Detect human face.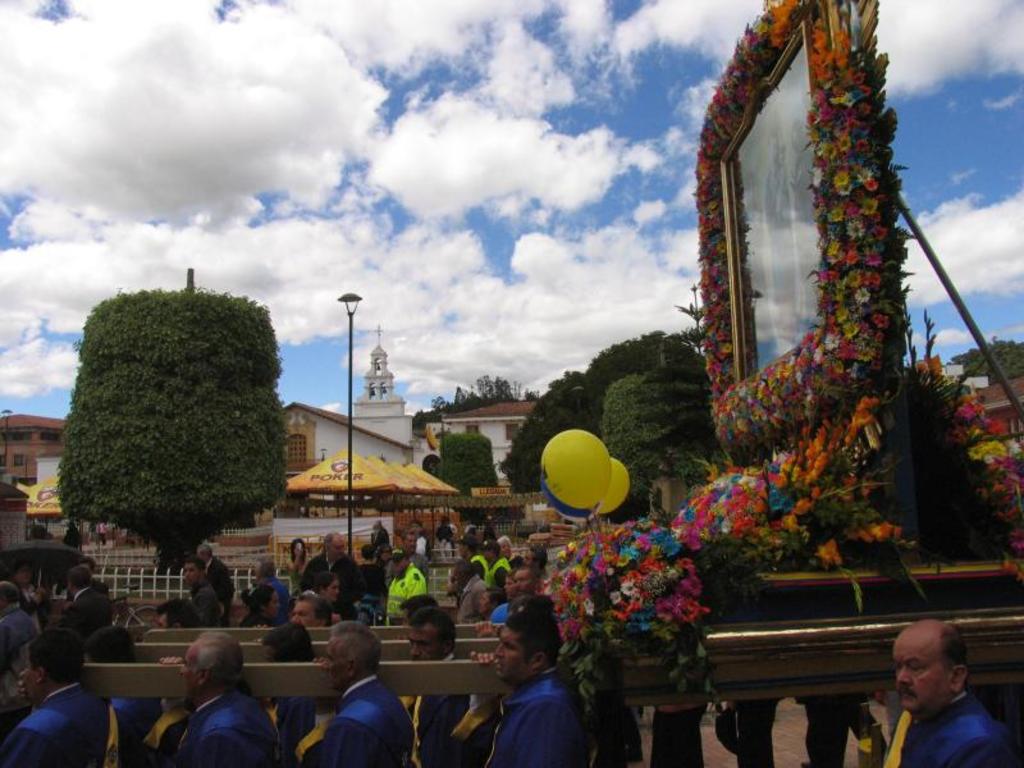
Detected at detection(183, 568, 198, 588).
